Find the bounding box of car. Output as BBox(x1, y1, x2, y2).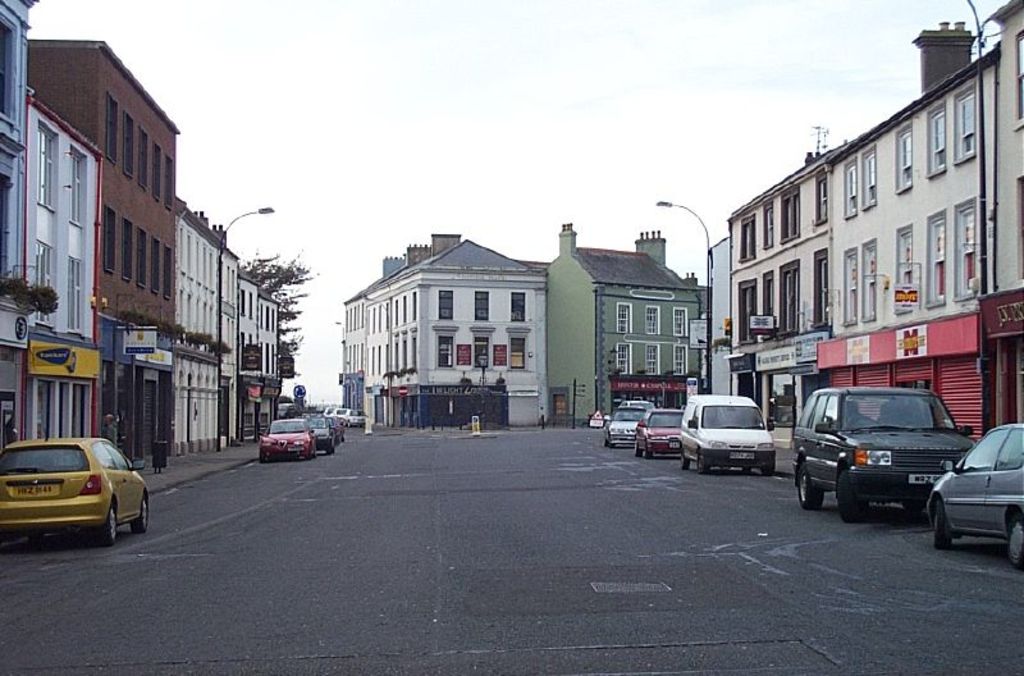
BBox(332, 415, 343, 443).
